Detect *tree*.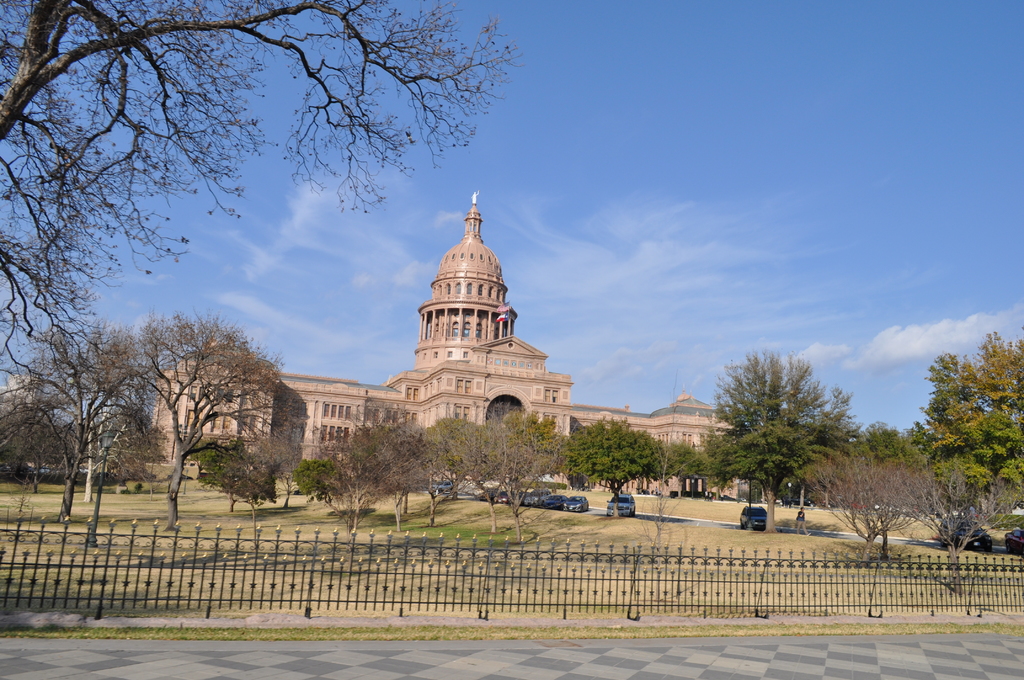
Detected at <bbox>711, 339, 858, 523</bbox>.
